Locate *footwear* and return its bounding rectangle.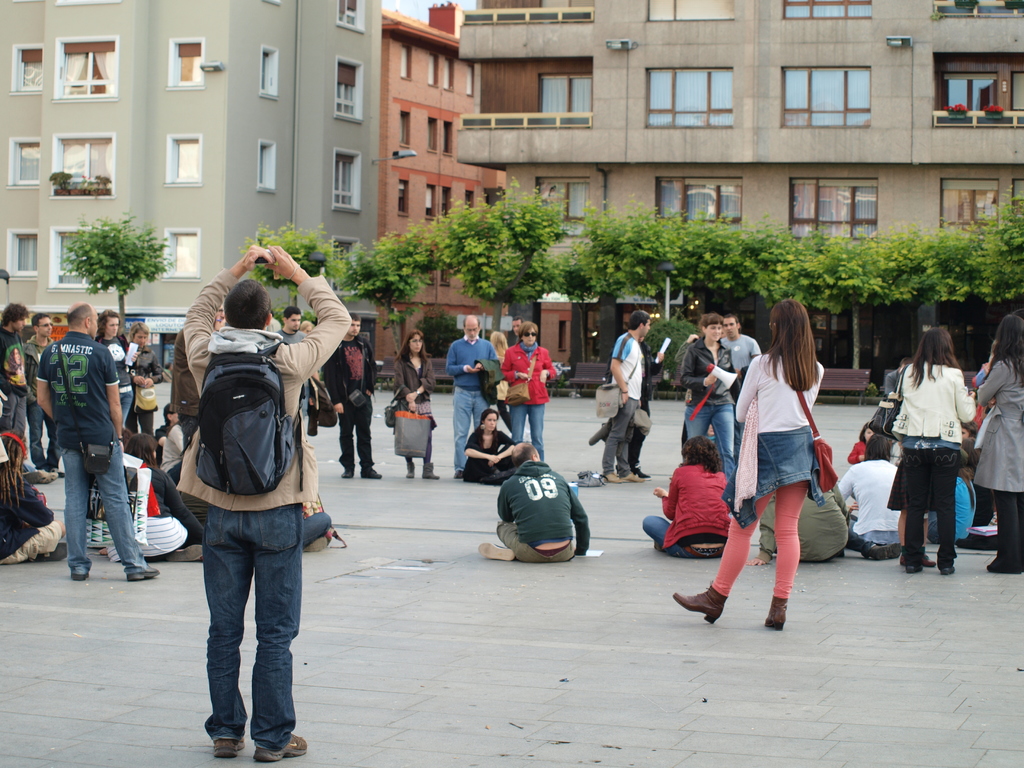
36/537/65/563.
